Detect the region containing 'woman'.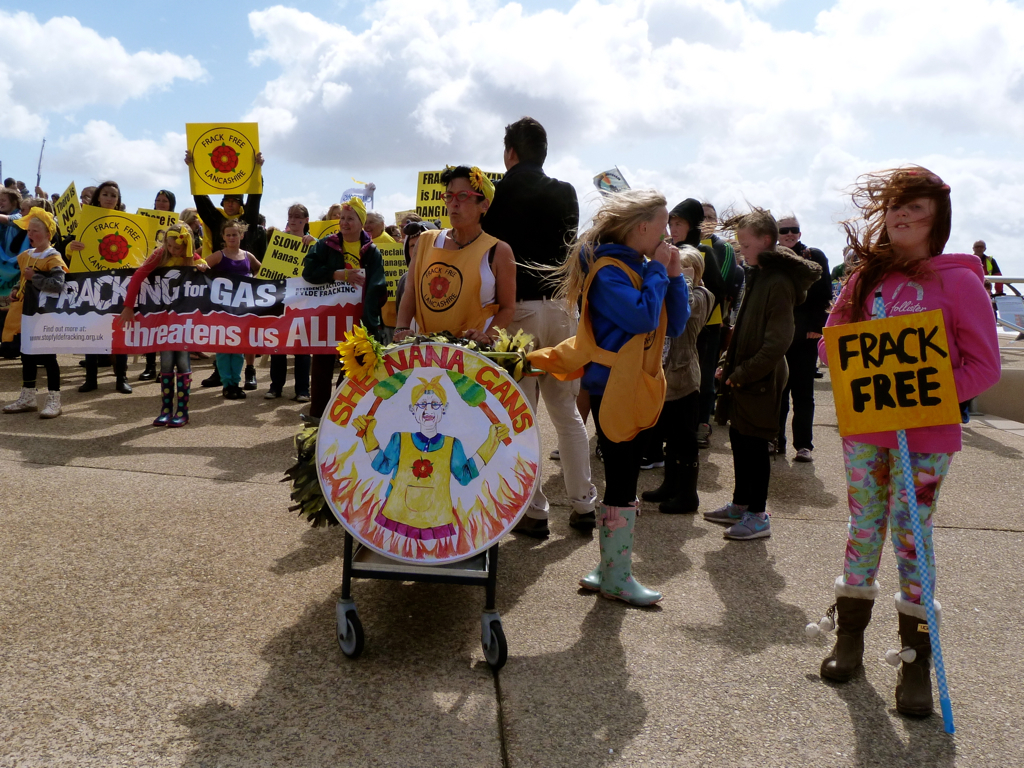
(786, 160, 999, 706).
